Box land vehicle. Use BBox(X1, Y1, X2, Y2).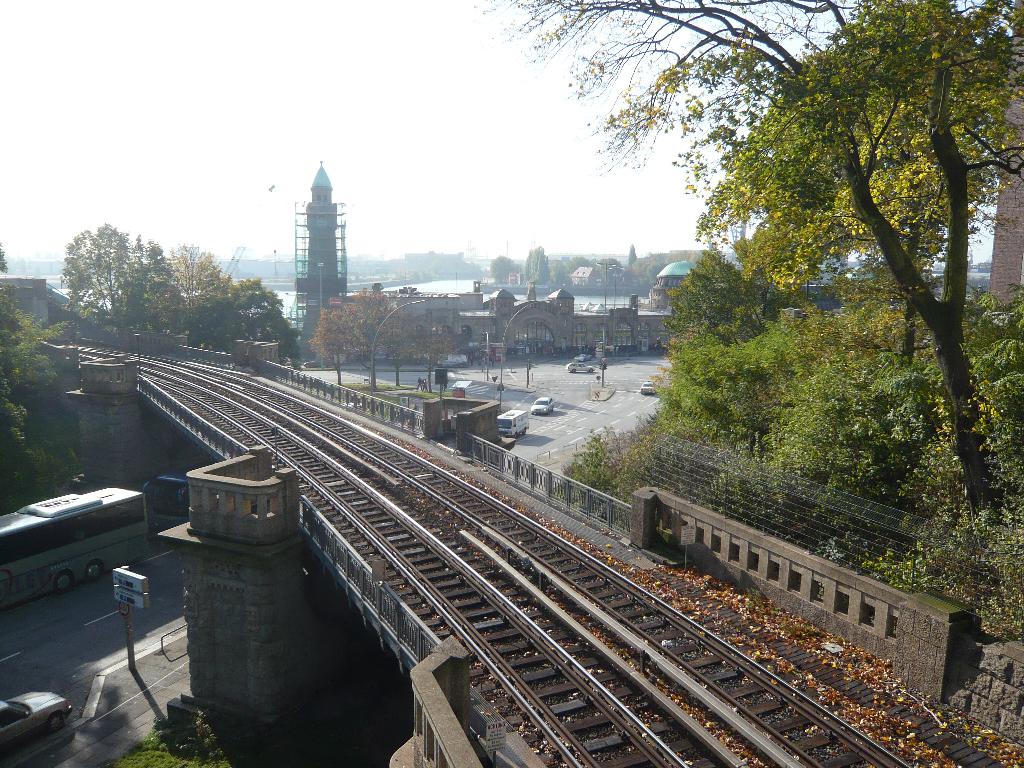
BBox(141, 461, 213, 532).
